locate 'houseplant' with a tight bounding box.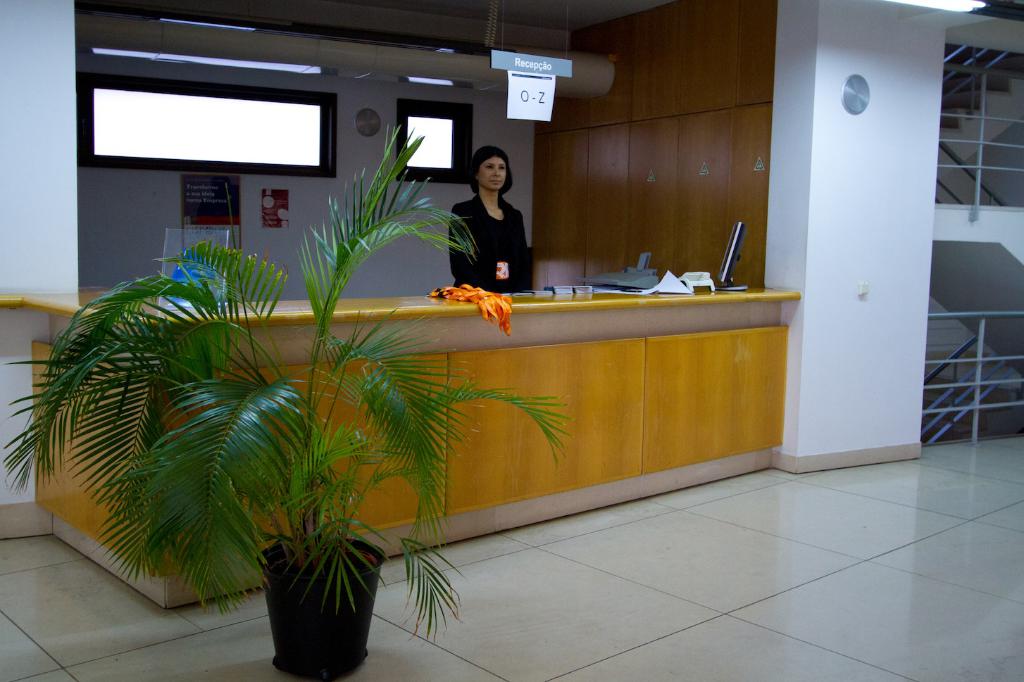
x1=0 y1=127 x2=560 y2=681.
